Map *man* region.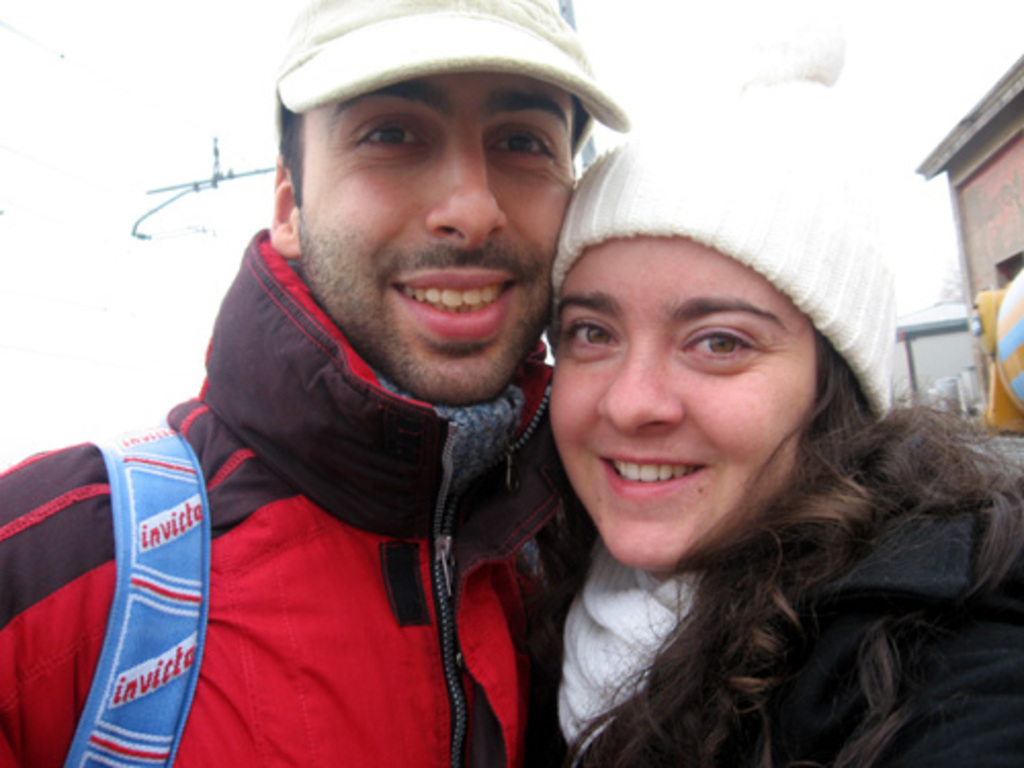
Mapped to locate(0, 0, 645, 766).
